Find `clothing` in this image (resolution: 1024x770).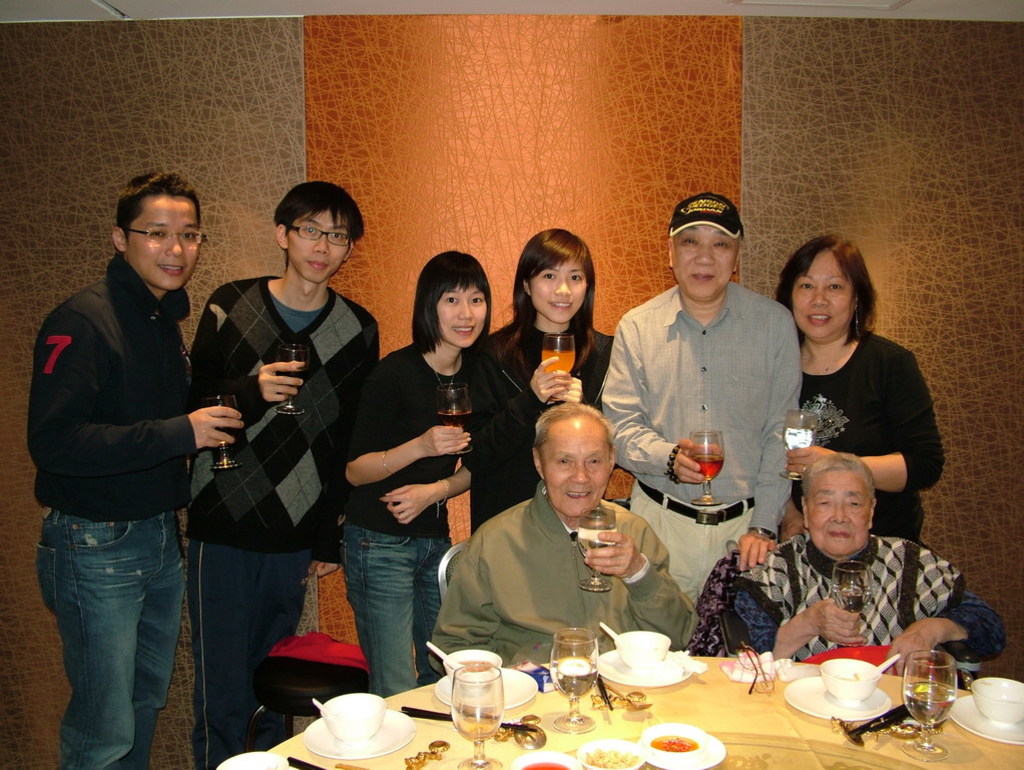
{"x1": 335, "y1": 339, "x2": 517, "y2": 700}.
